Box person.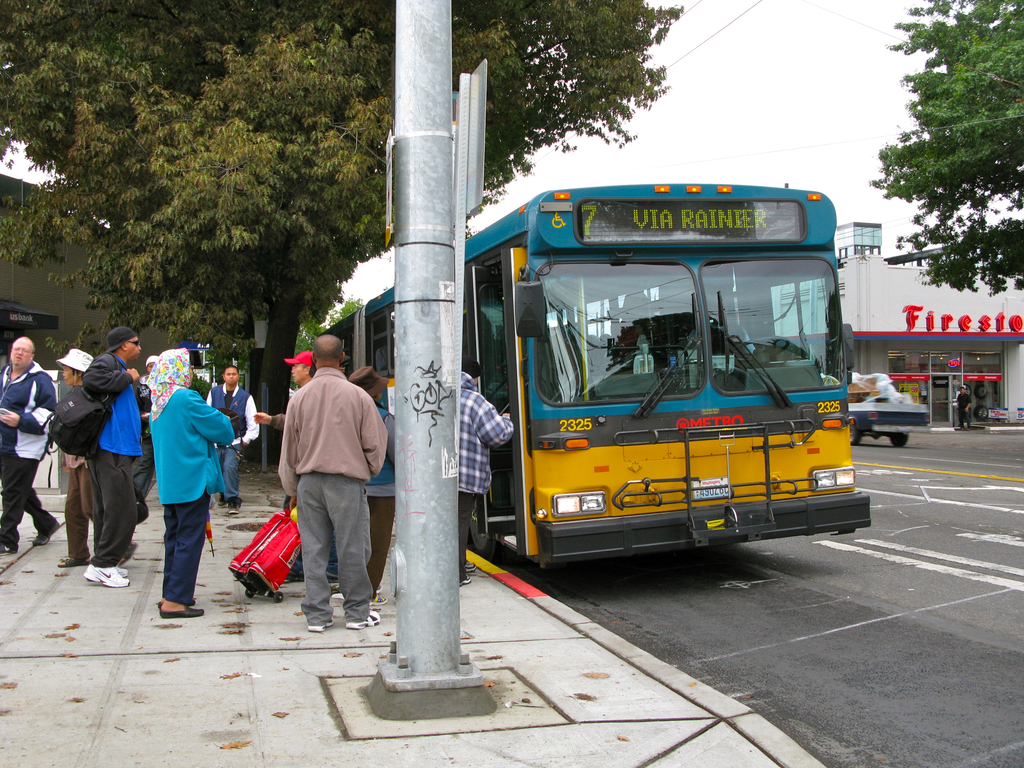
box=[344, 372, 394, 599].
